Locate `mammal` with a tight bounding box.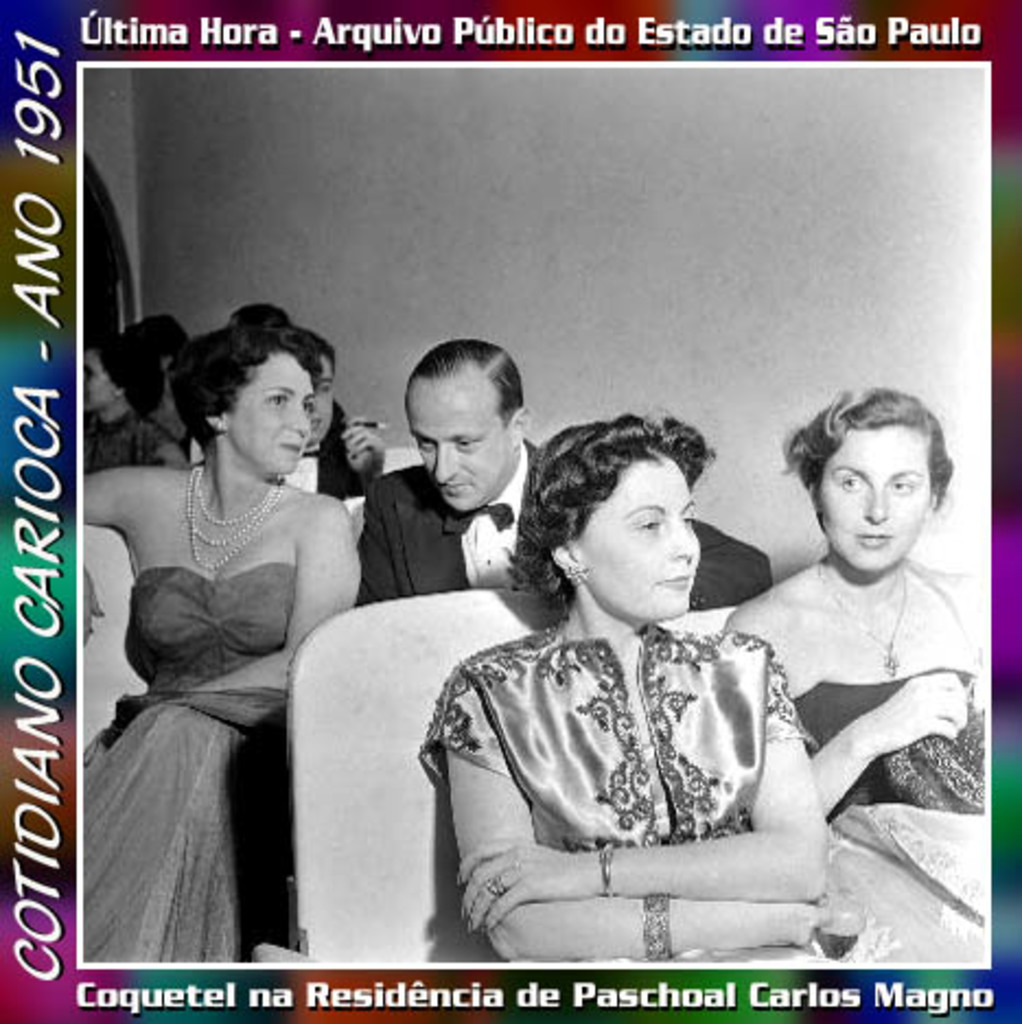
352 333 779 619.
